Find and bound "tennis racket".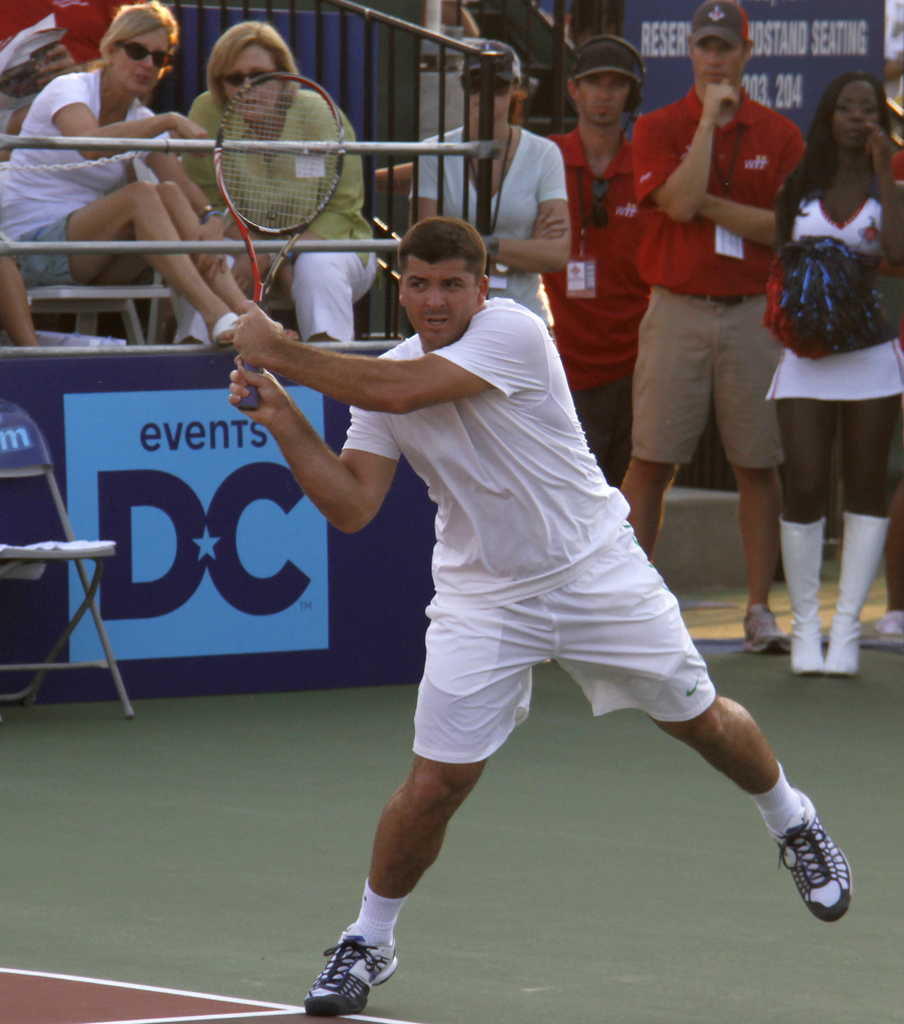
Bound: Rect(219, 67, 339, 412).
